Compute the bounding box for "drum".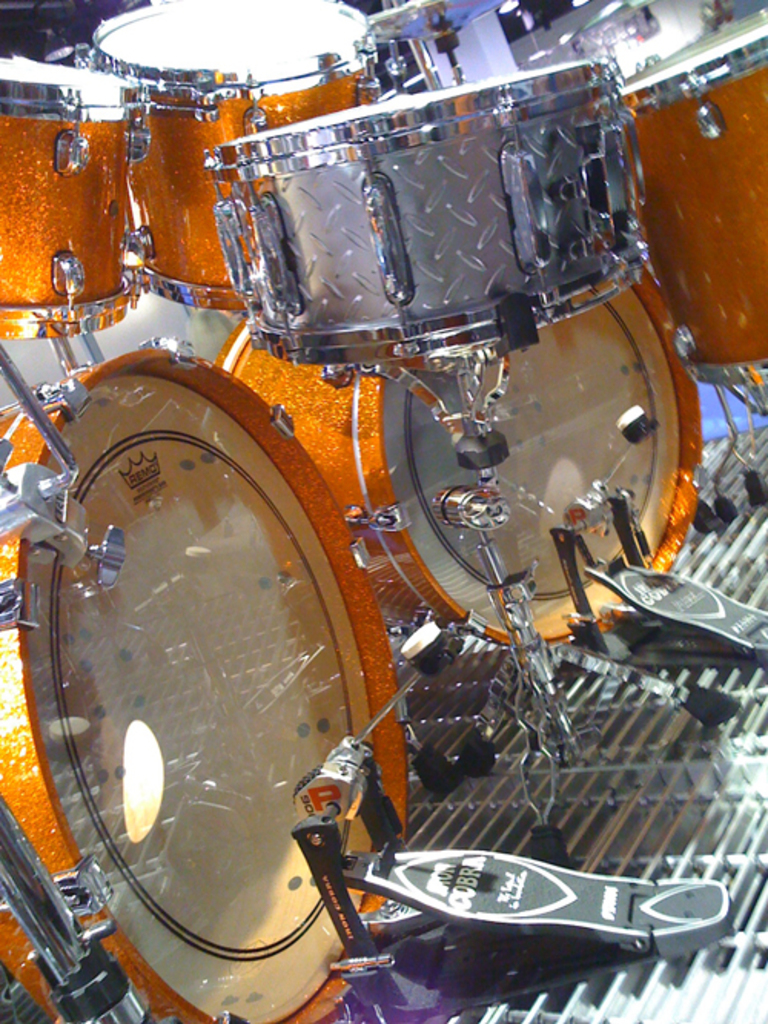
bbox=(89, 0, 382, 312).
